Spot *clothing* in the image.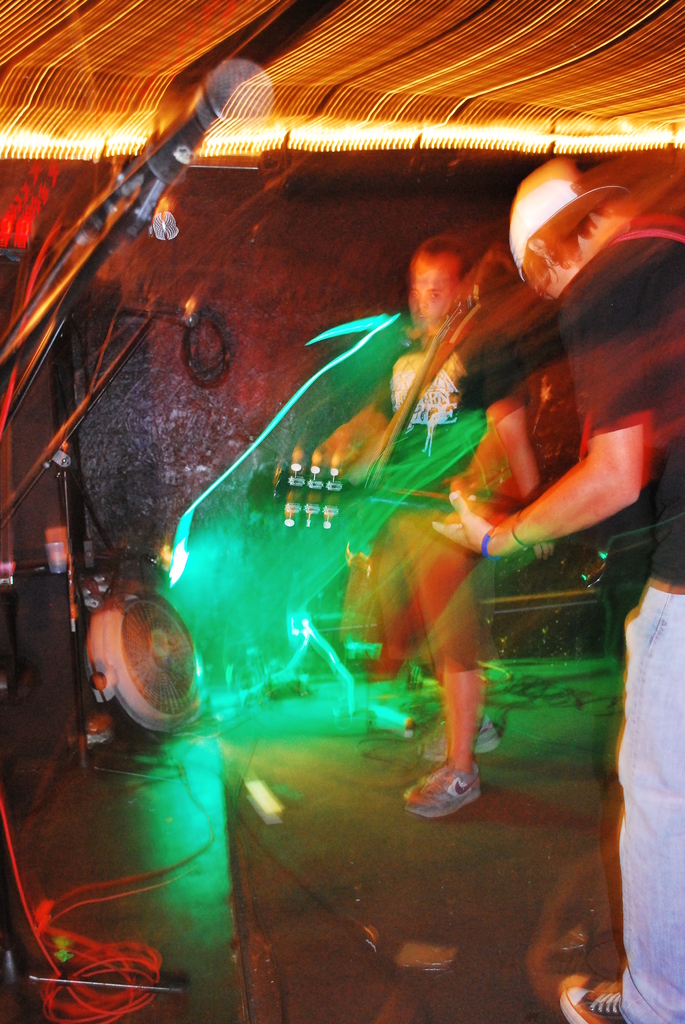
*clothing* found at [x1=553, y1=228, x2=684, y2=1023].
